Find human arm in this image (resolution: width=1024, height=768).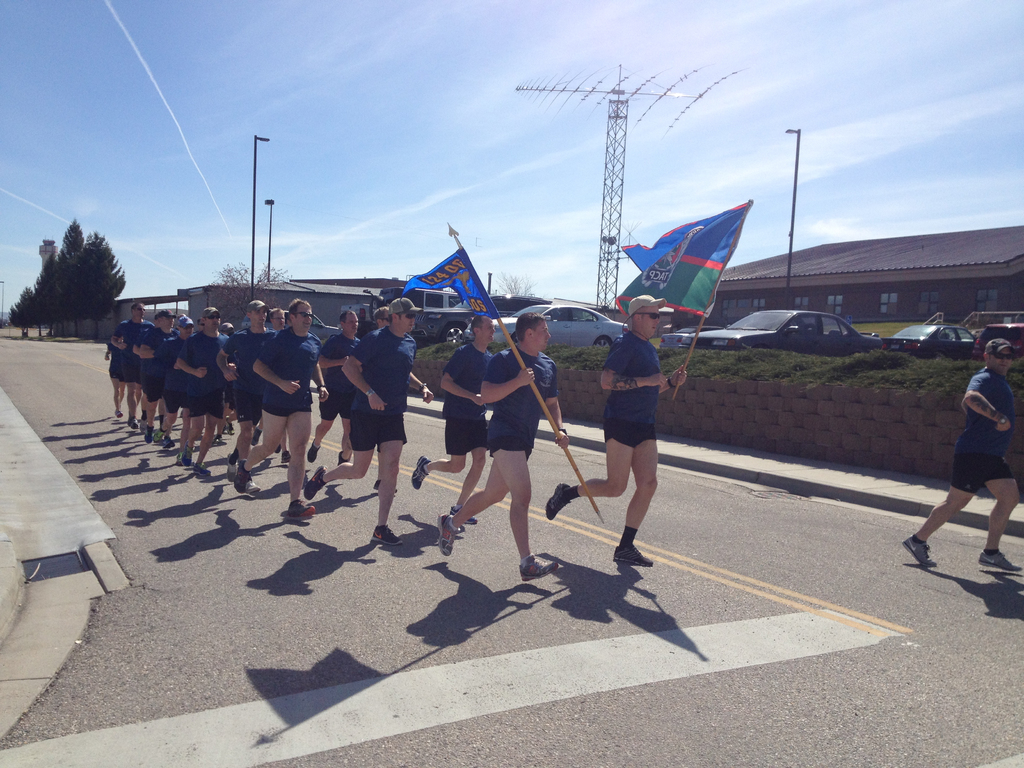
crop(173, 339, 206, 380).
